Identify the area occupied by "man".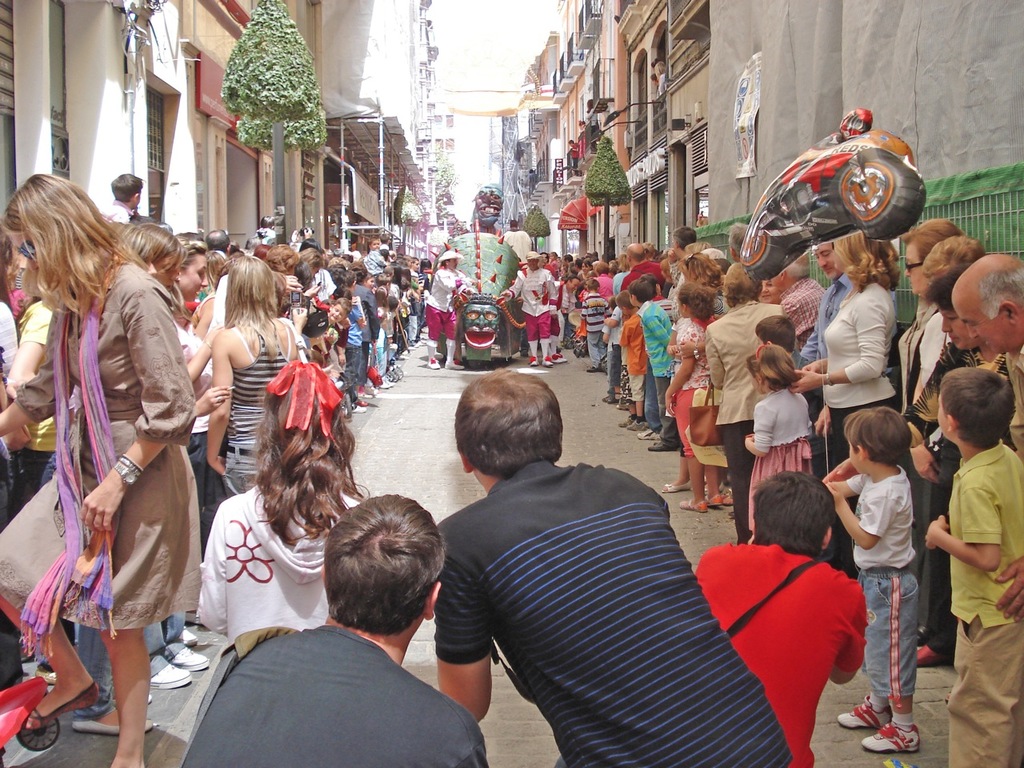
Area: left=645, top=246, right=656, bottom=262.
